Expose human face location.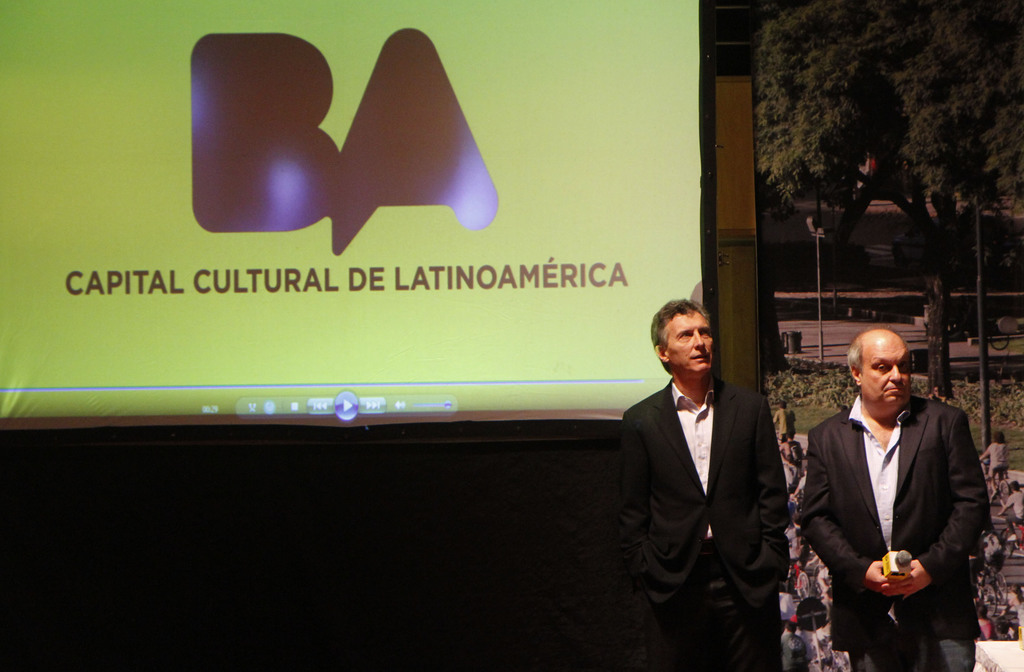
Exposed at Rect(856, 338, 913, 419).
